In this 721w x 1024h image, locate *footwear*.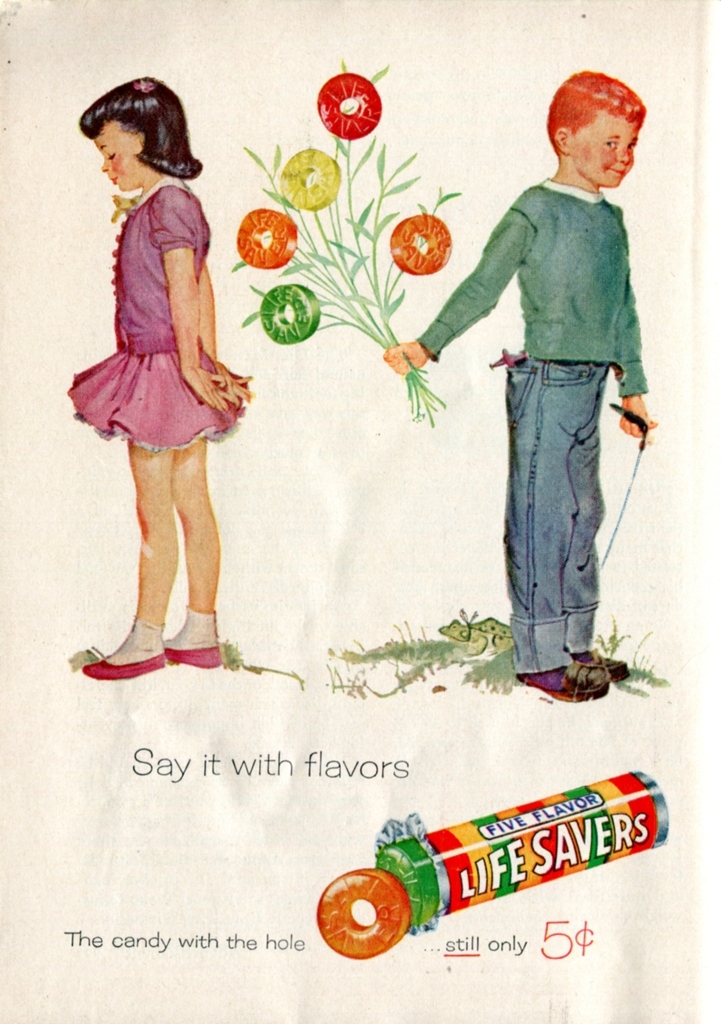
Bounding box: {"x1": 83, "y1": 652, "x2": 164, "y2": 679}.
